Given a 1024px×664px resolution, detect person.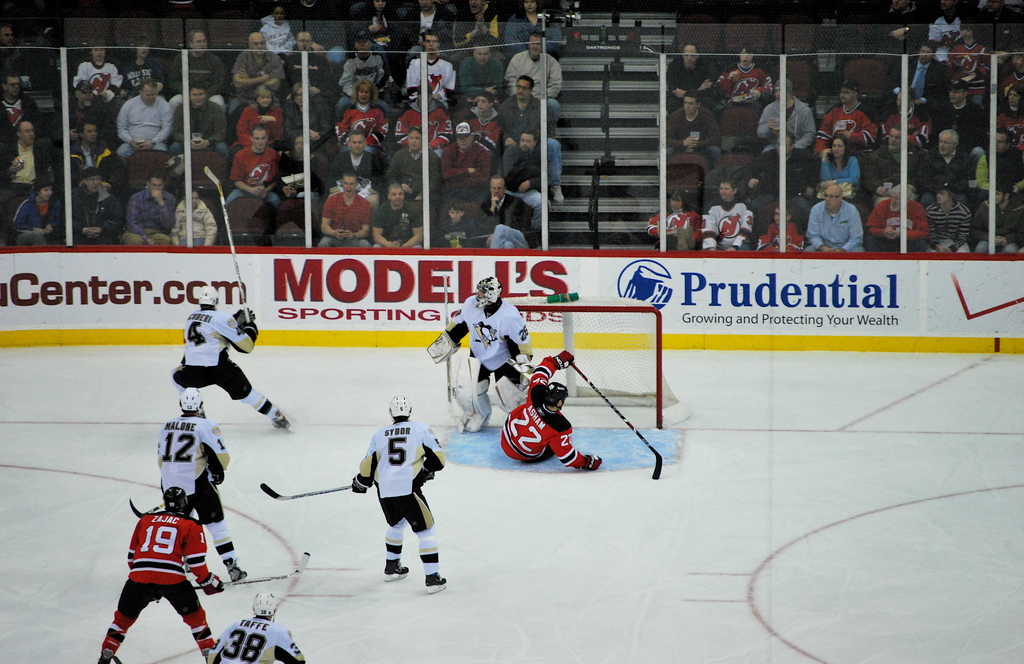
x1=99 y1=488 x2=218 y2=663.
